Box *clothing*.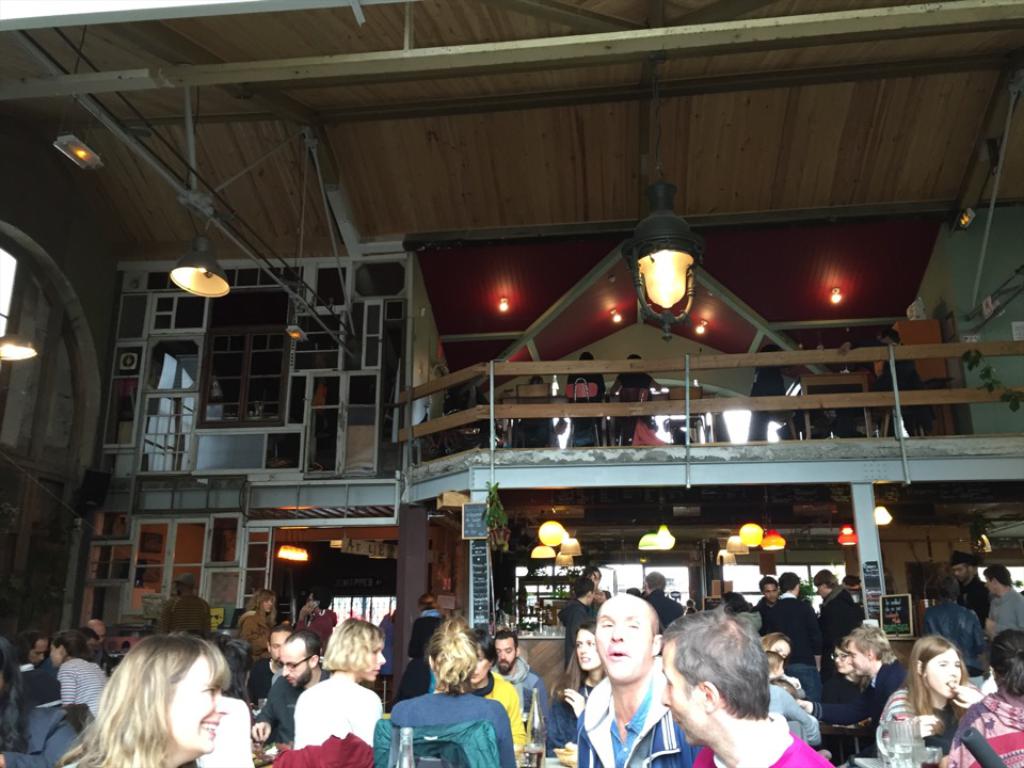
816, 582, 860, 665.
